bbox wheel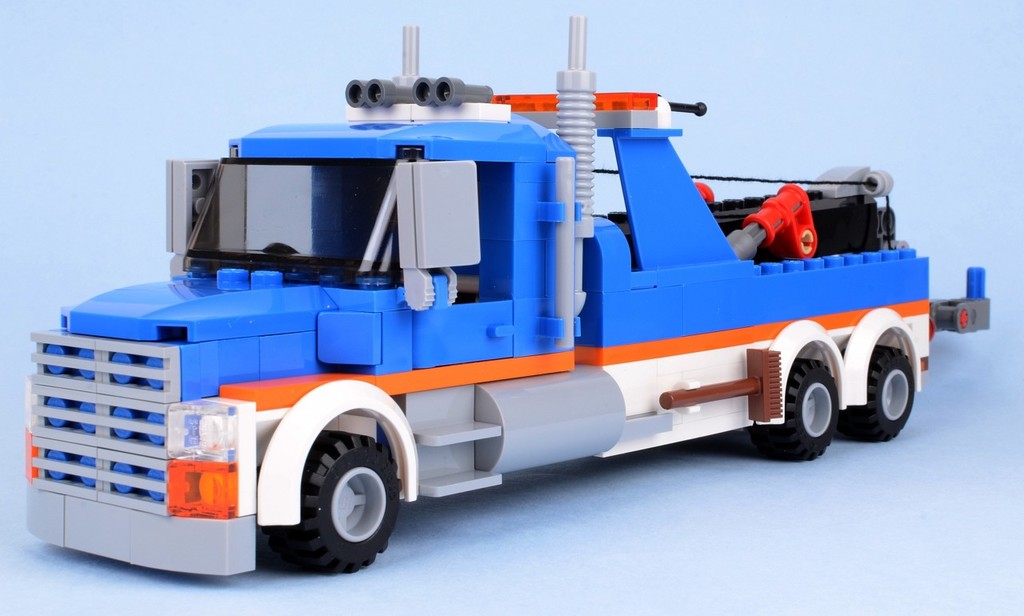
left=842, top=339, right=915, bottom=434
